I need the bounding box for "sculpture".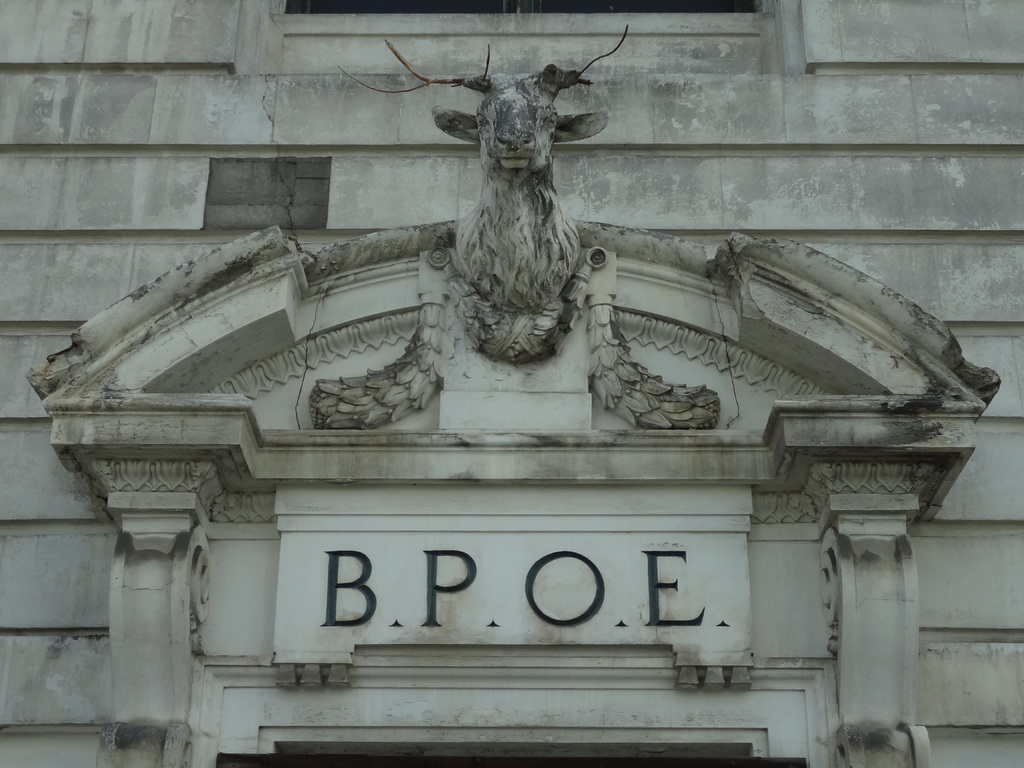
Here it is: pyautogui.locateOnScreen(408, 7, 617, 406).
